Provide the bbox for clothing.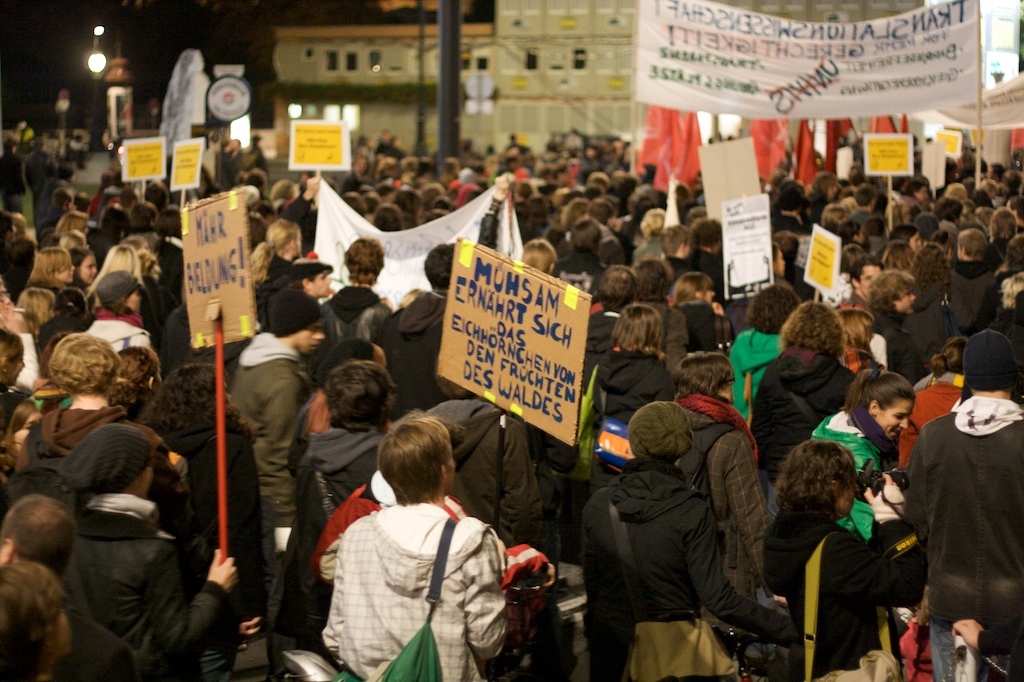
detection(25, 150, 57, 205).
